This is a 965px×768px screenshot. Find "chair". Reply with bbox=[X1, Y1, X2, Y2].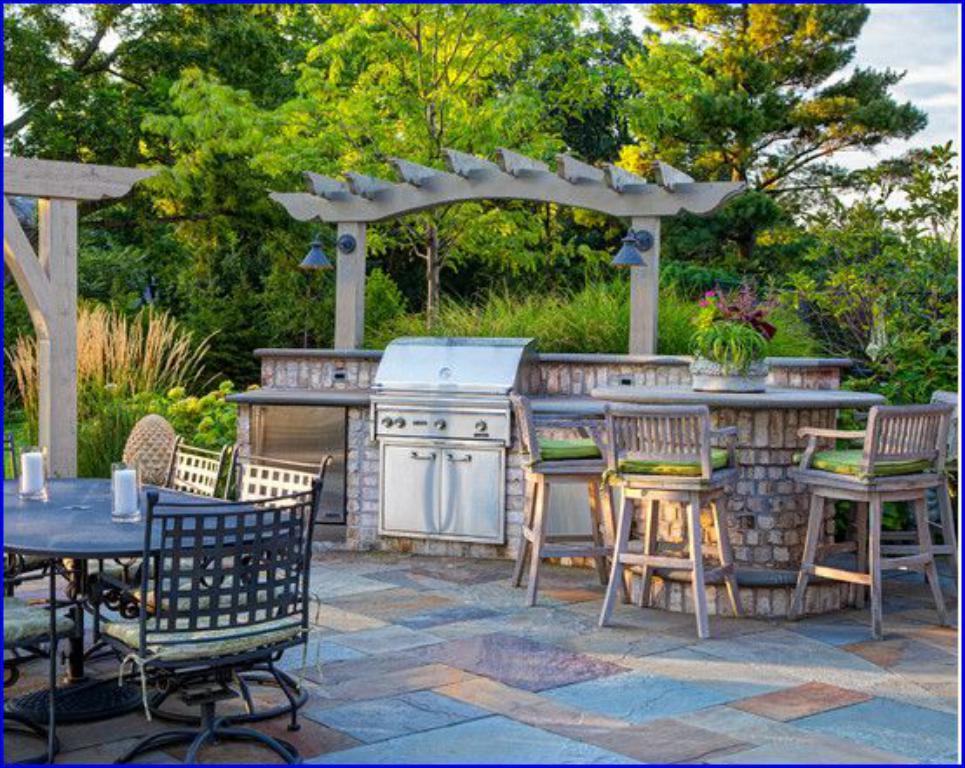
bbox=[0, 556, 80, 766].
